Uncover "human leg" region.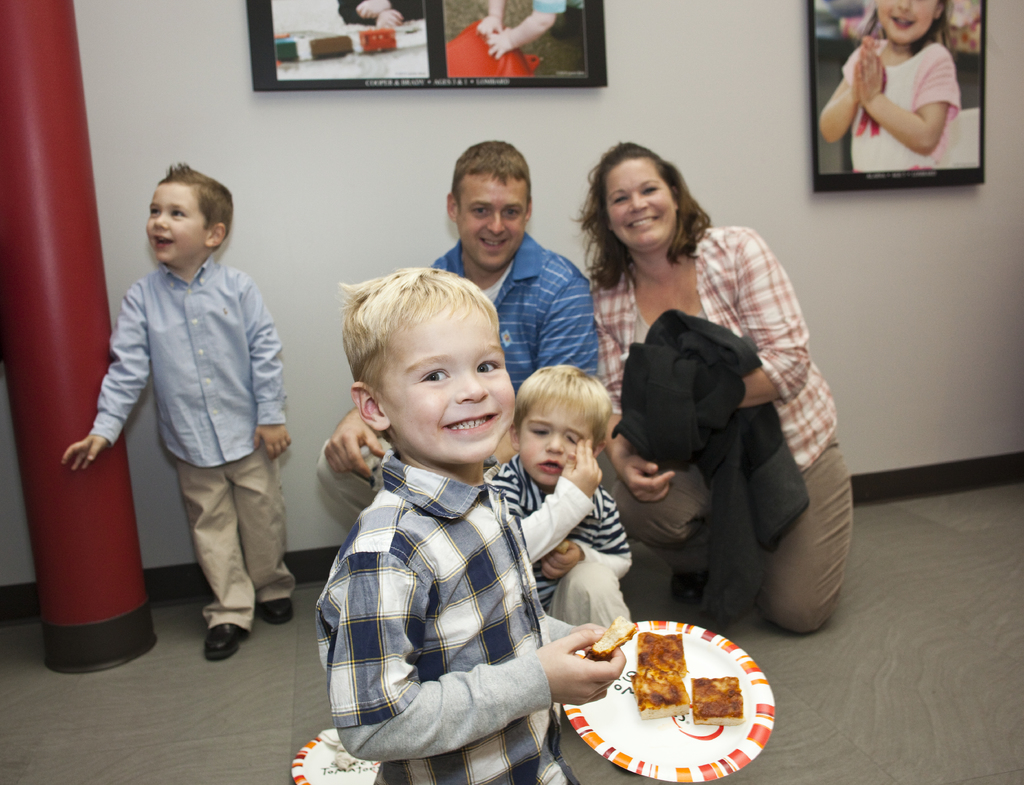
Uncovered: (606,459,716,595).
